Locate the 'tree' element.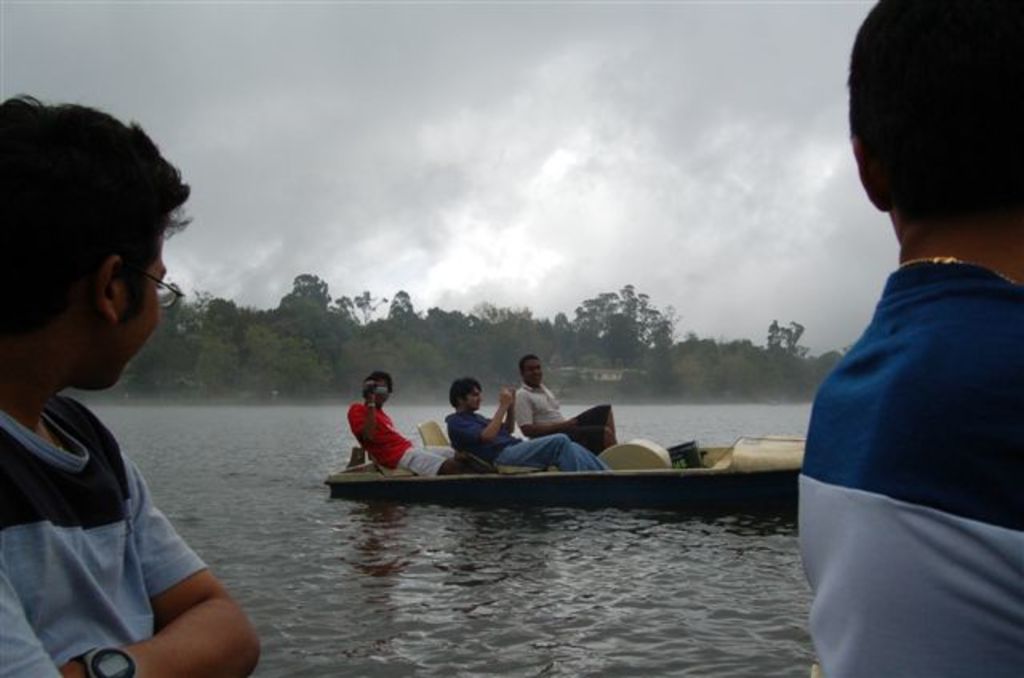
Element bbox: (left=570, top=283, right=670, bottom=365).
